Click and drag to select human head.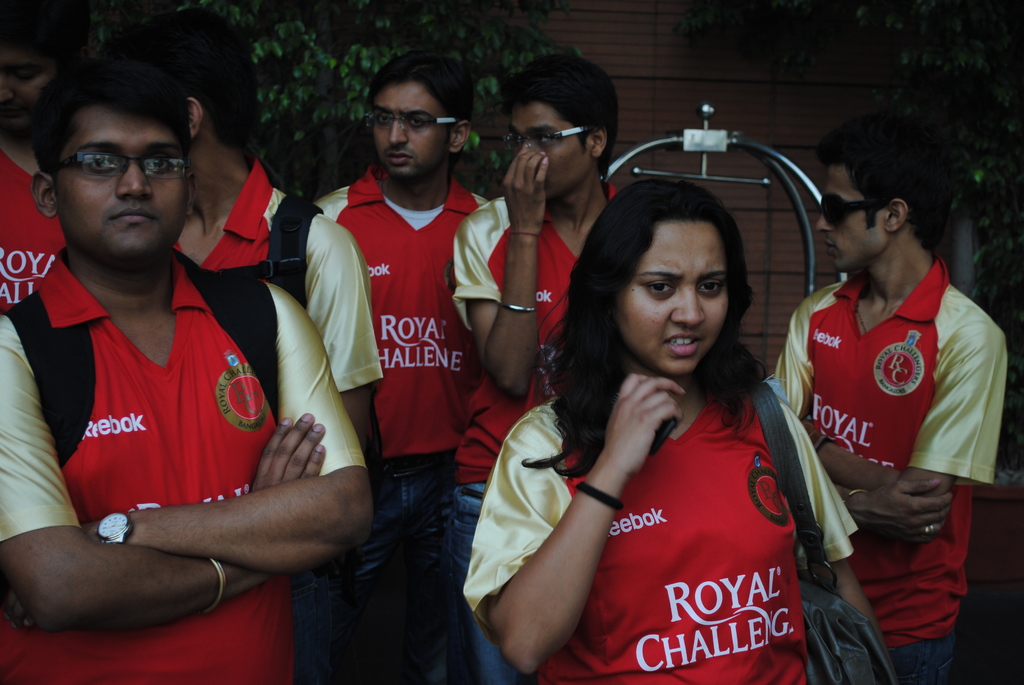
Selection: BBox(31, 59, 198, 265).
